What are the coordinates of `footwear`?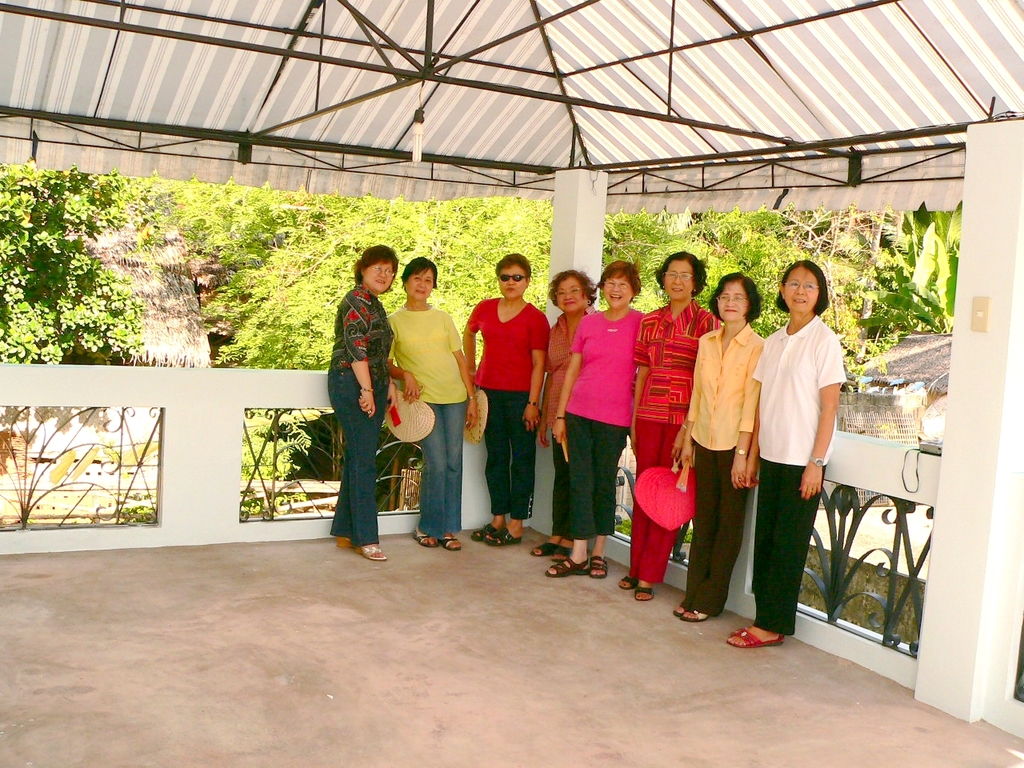
(719, 624, 785, 657).
